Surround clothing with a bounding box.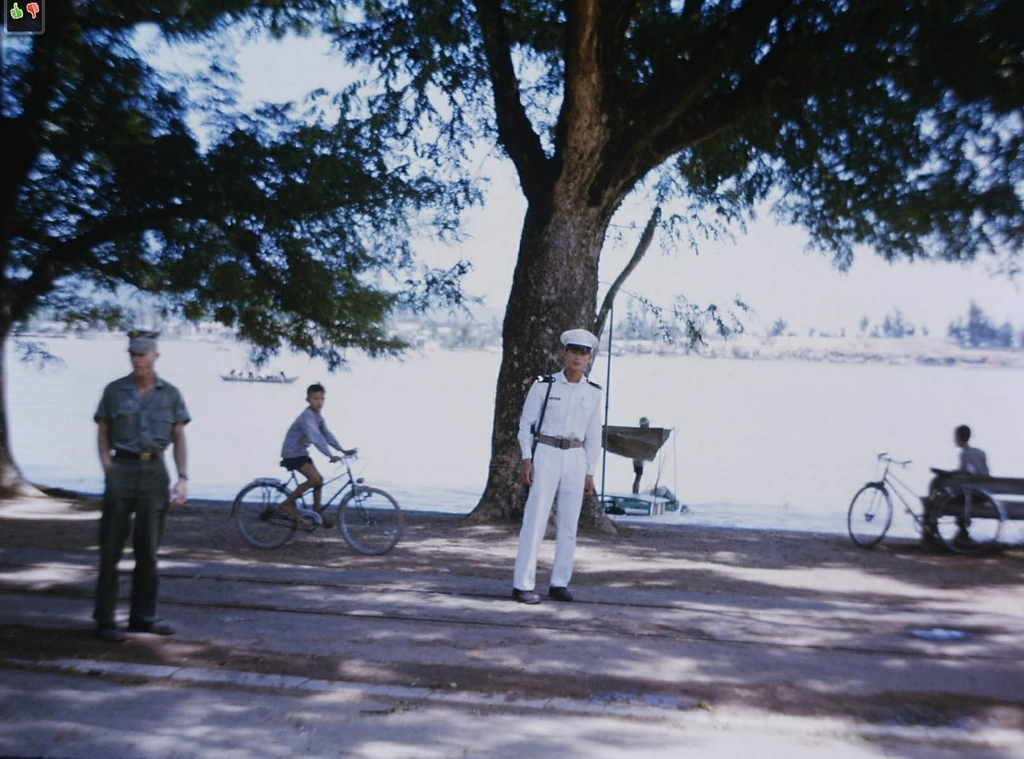
<box>921,438,989,534</box>.
